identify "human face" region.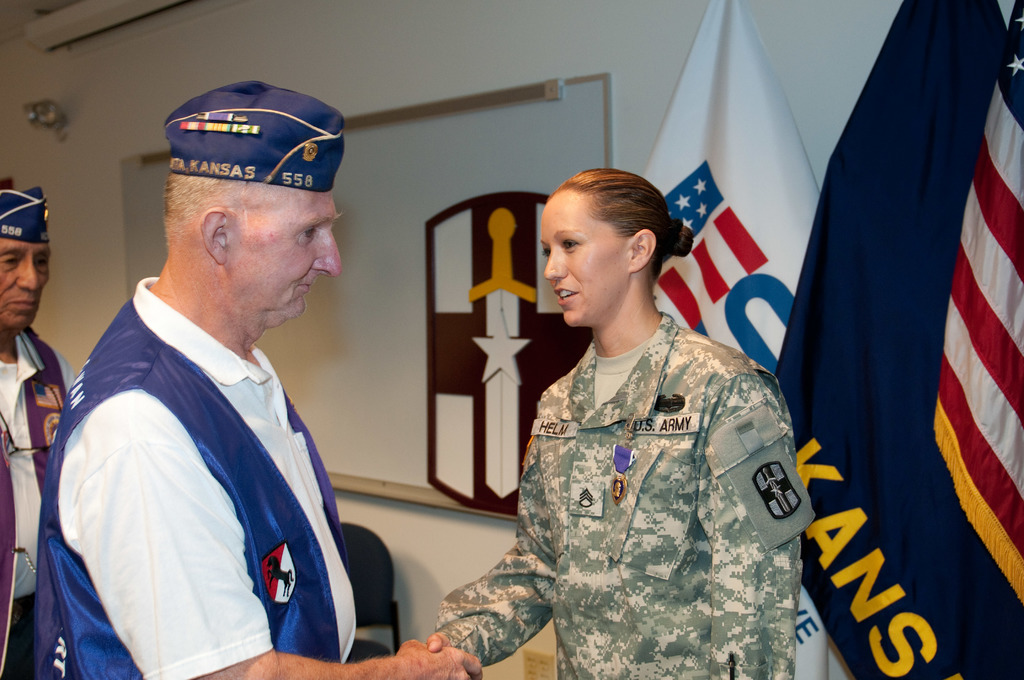
Region: [x1=0, y1=238, x2=54, y2=334].
